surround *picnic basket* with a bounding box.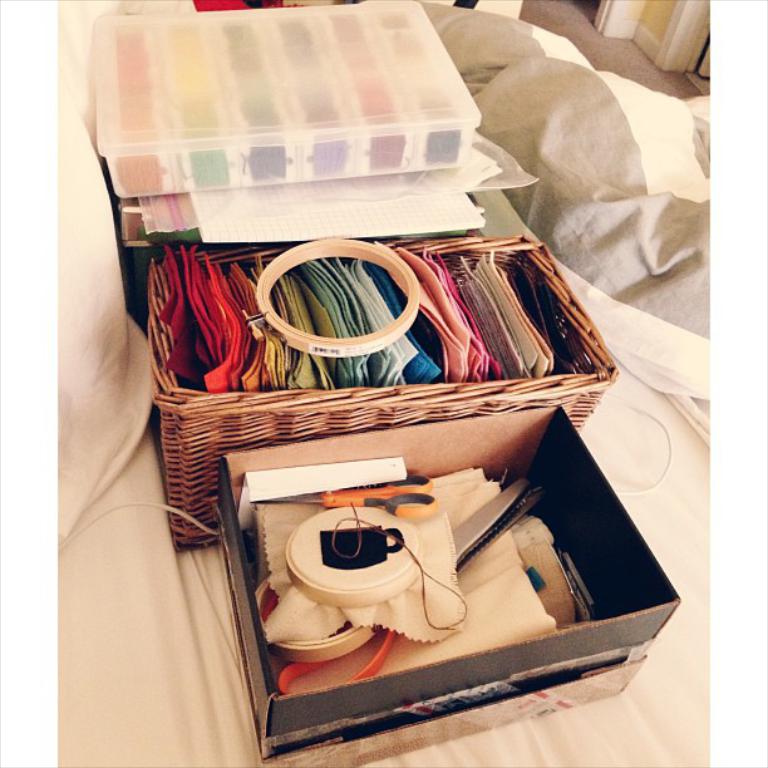
box=[151, 241, 620, 556].
